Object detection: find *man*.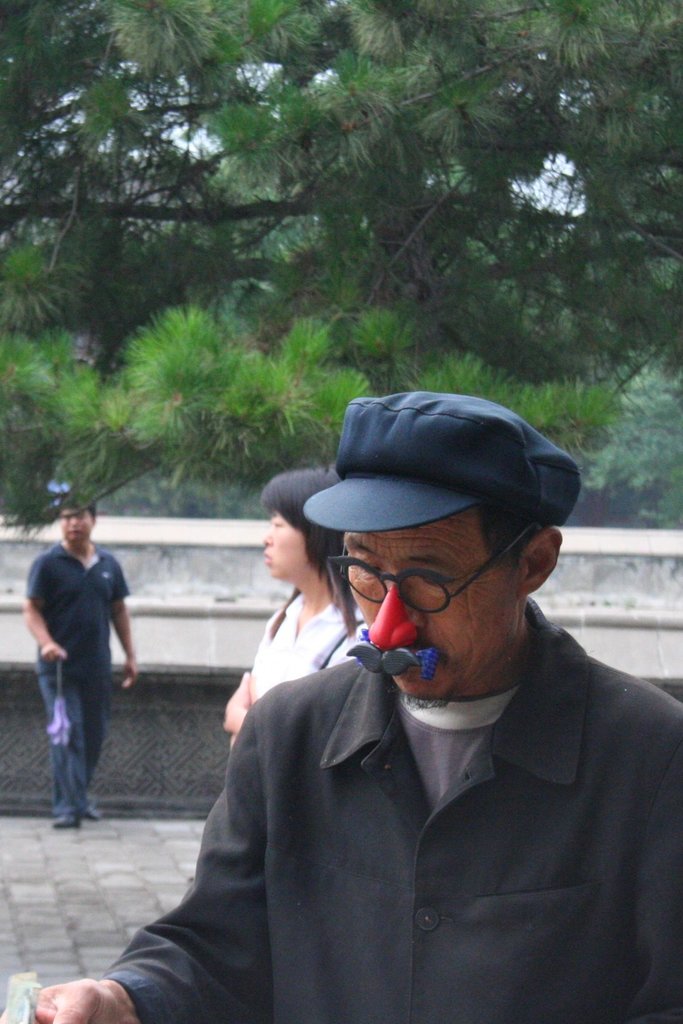
(35,388,682,1023).
